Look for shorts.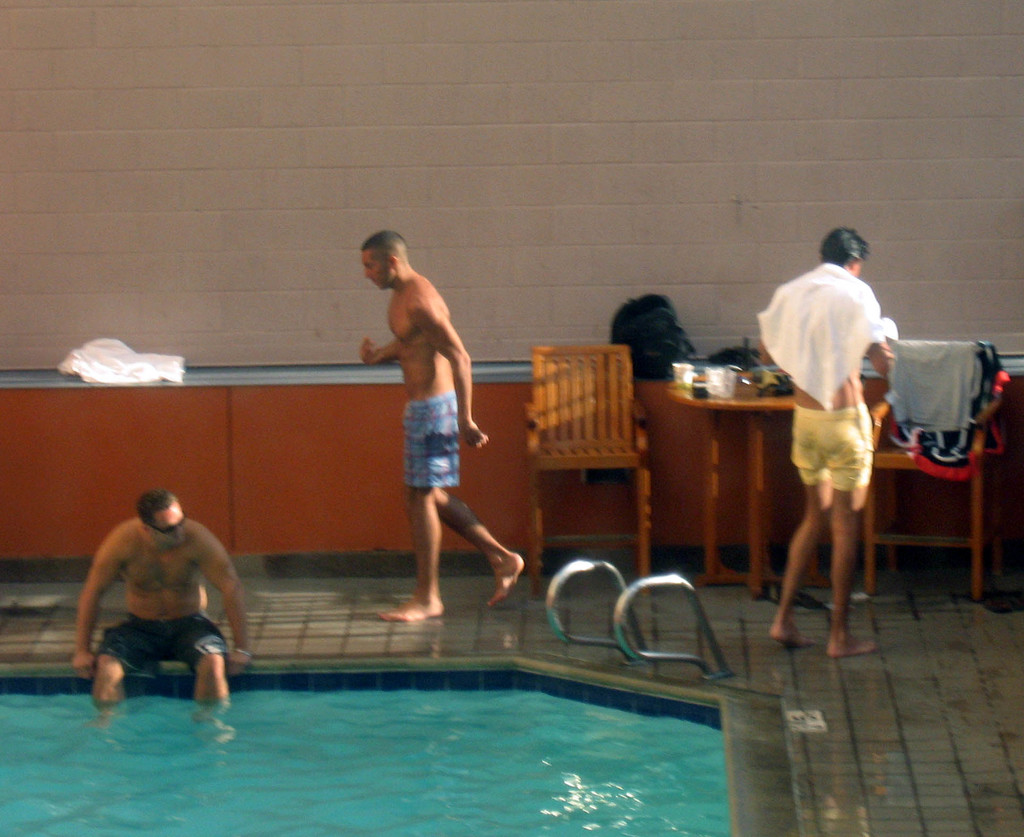
Found: <box>791,411,874,493</box>.
